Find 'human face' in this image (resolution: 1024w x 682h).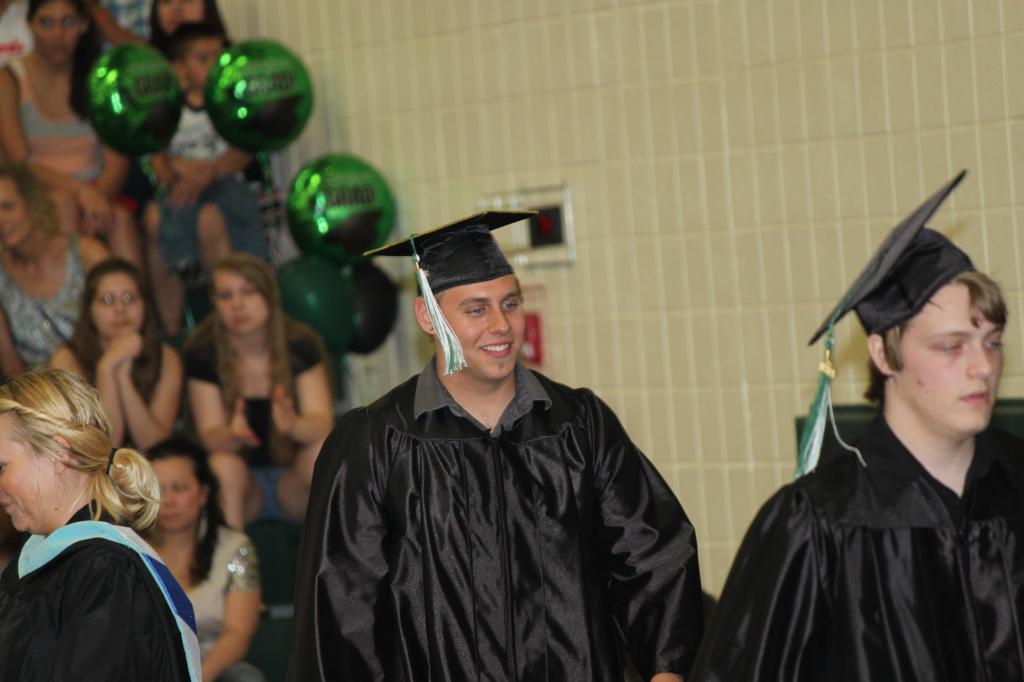
locate(0, 409, 56, 536).
